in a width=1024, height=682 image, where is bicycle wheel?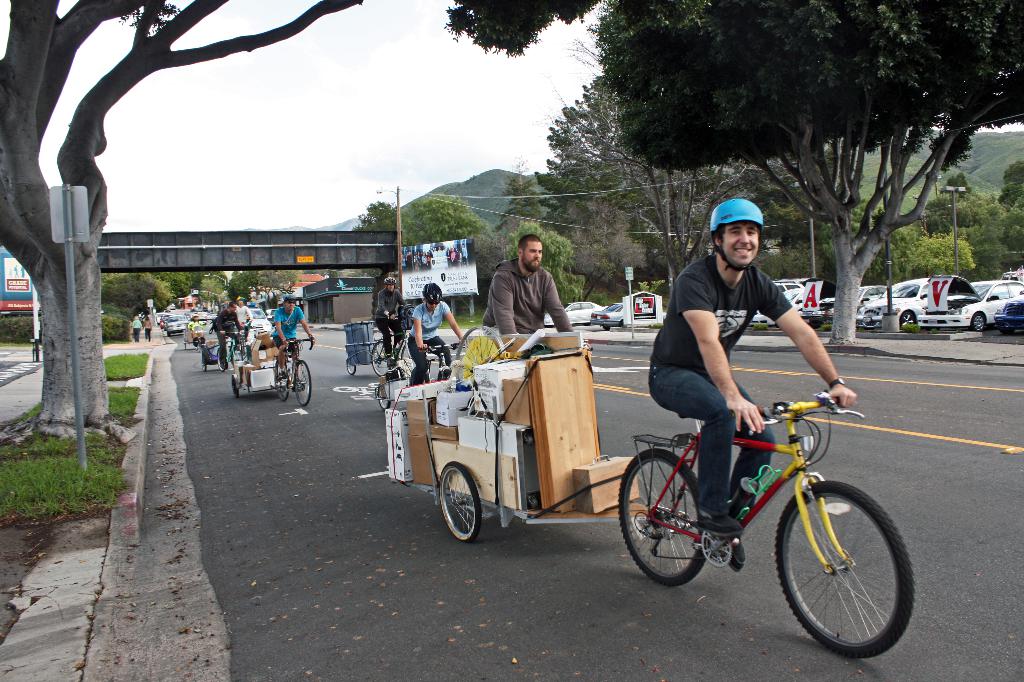
l=778, t=469, r=904, b=665.
